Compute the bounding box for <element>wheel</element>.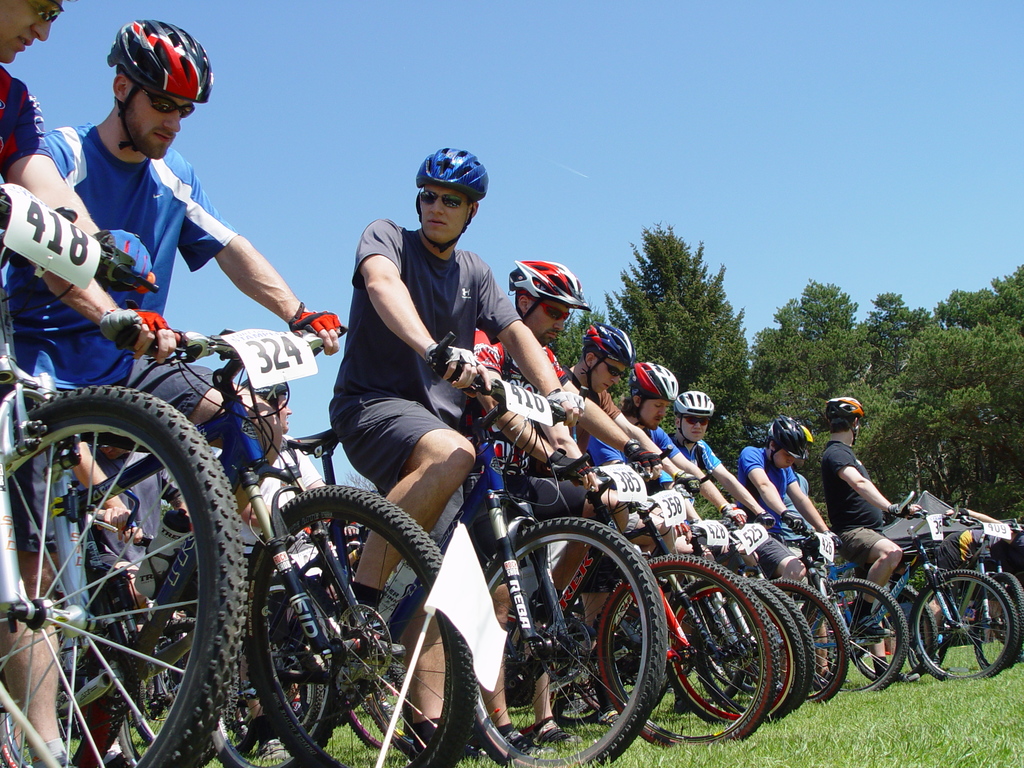
pyautogui.locateOnScreen(662, 581, 801, 724).
